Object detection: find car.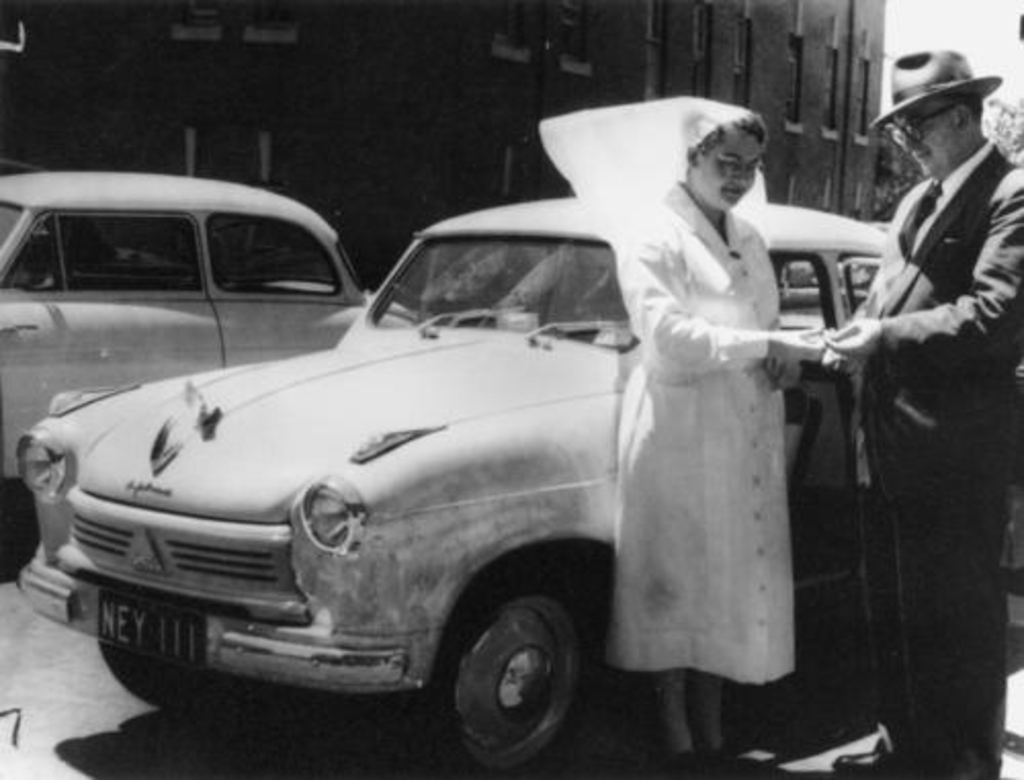
<box>20,190,883,778</box>.
